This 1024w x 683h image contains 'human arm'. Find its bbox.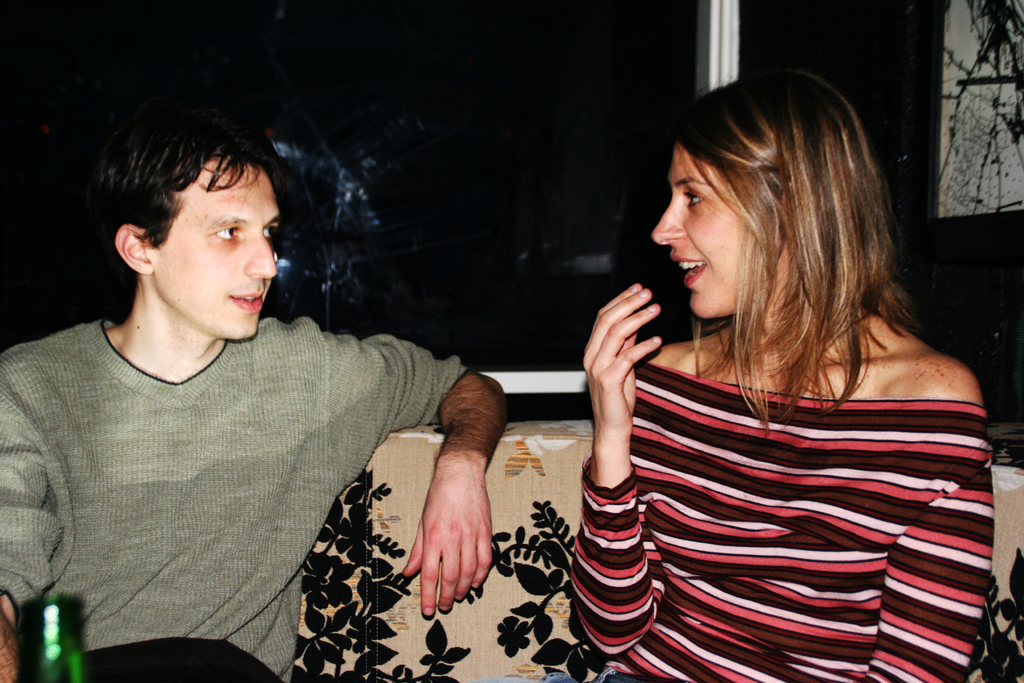
region(0, 359, 65, 682).
